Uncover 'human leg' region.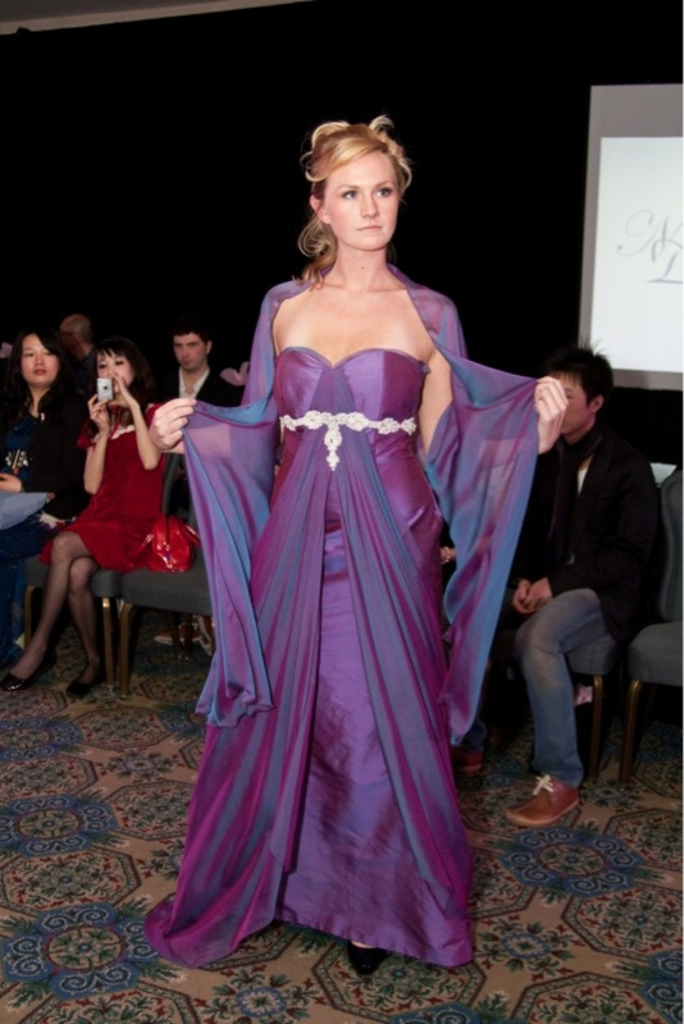
Uncovered: (506,576,640,820).
